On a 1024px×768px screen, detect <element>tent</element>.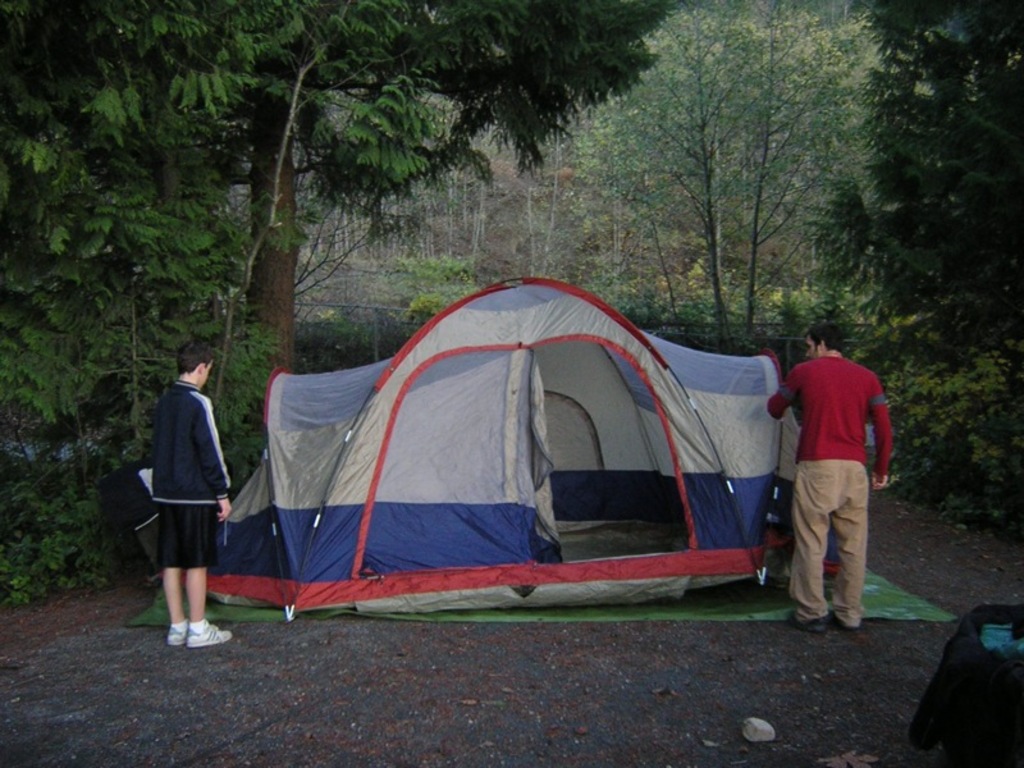
l=128, t=279, r=872, b=623.
